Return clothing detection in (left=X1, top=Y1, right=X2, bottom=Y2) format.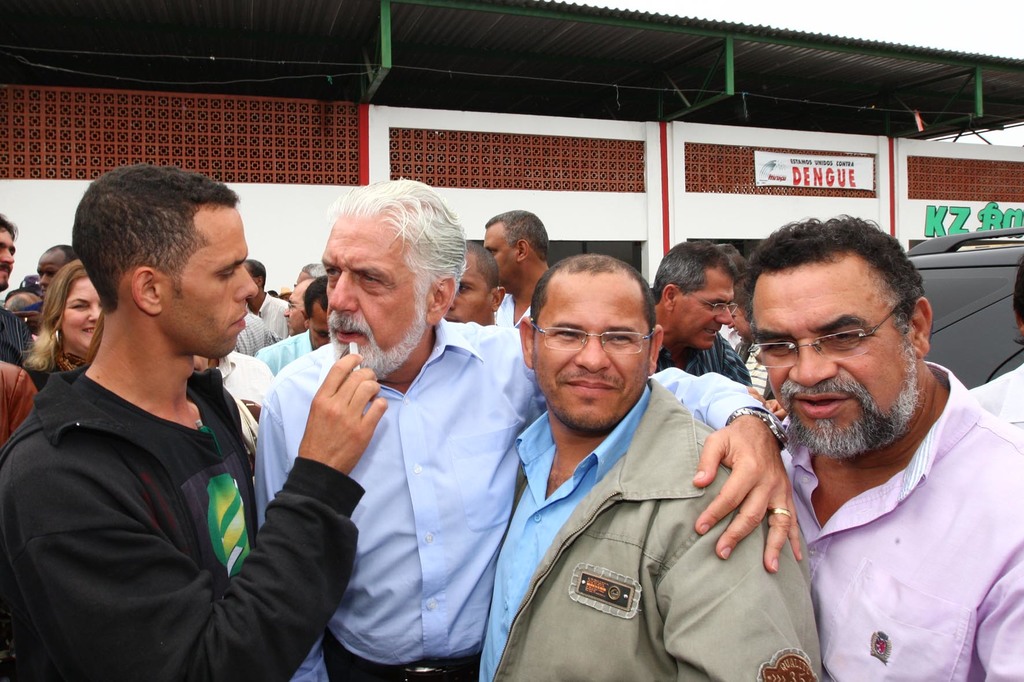
(left=0, top=305, right=43, bottom=376).
